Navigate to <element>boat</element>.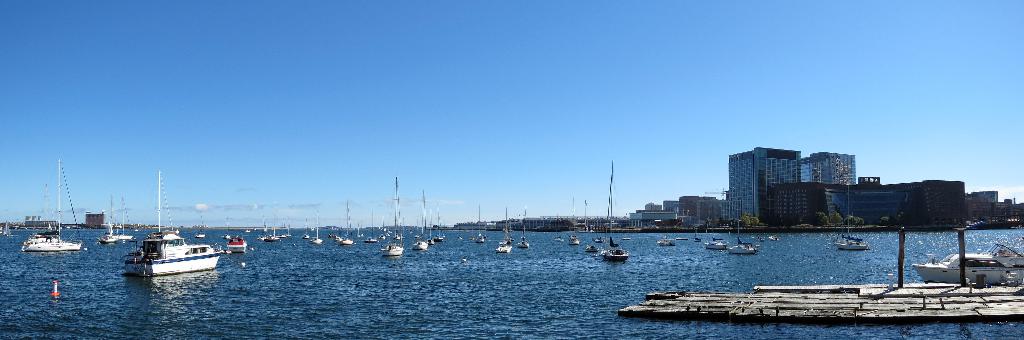
Navigation target: 380, 177, 405, 256.
